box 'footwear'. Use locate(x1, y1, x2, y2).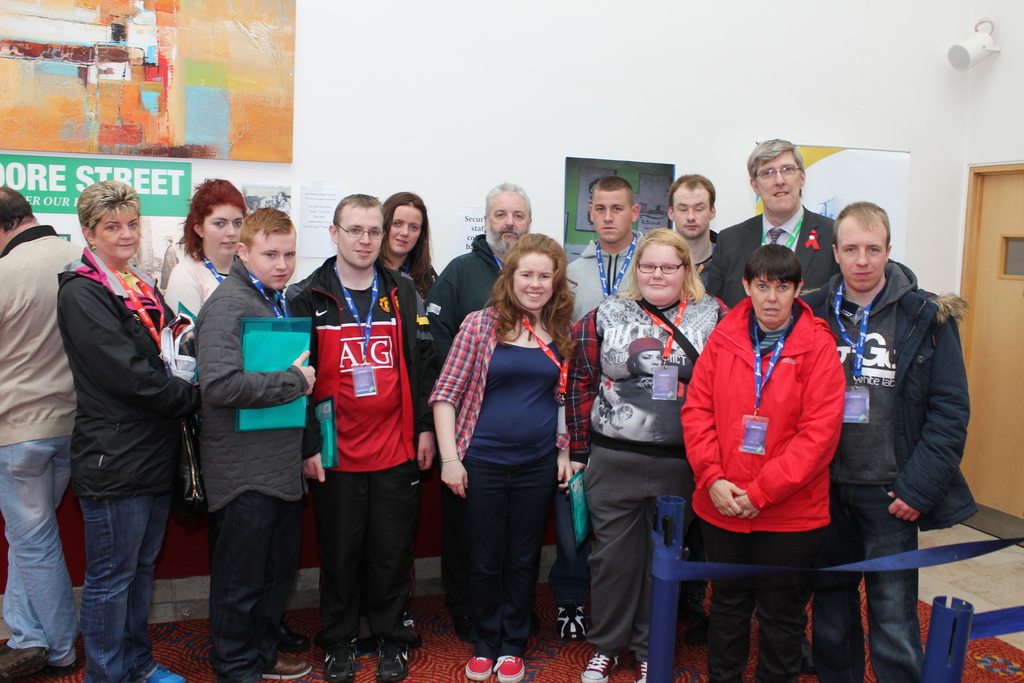
locate(138, 661, 188, 682).
